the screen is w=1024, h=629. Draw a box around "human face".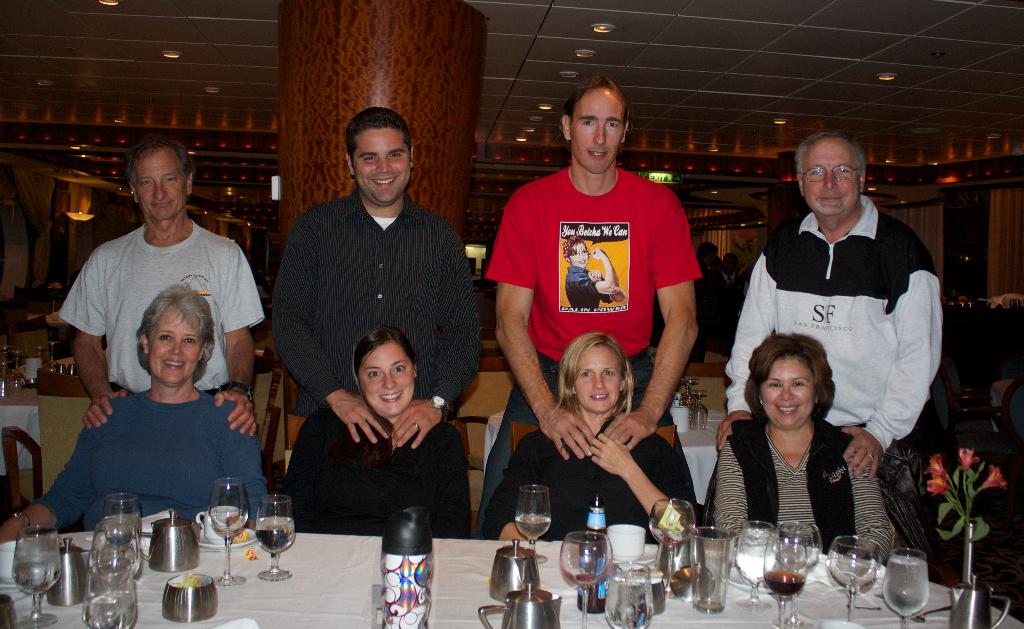
crop(568, 246, 589, 269).
